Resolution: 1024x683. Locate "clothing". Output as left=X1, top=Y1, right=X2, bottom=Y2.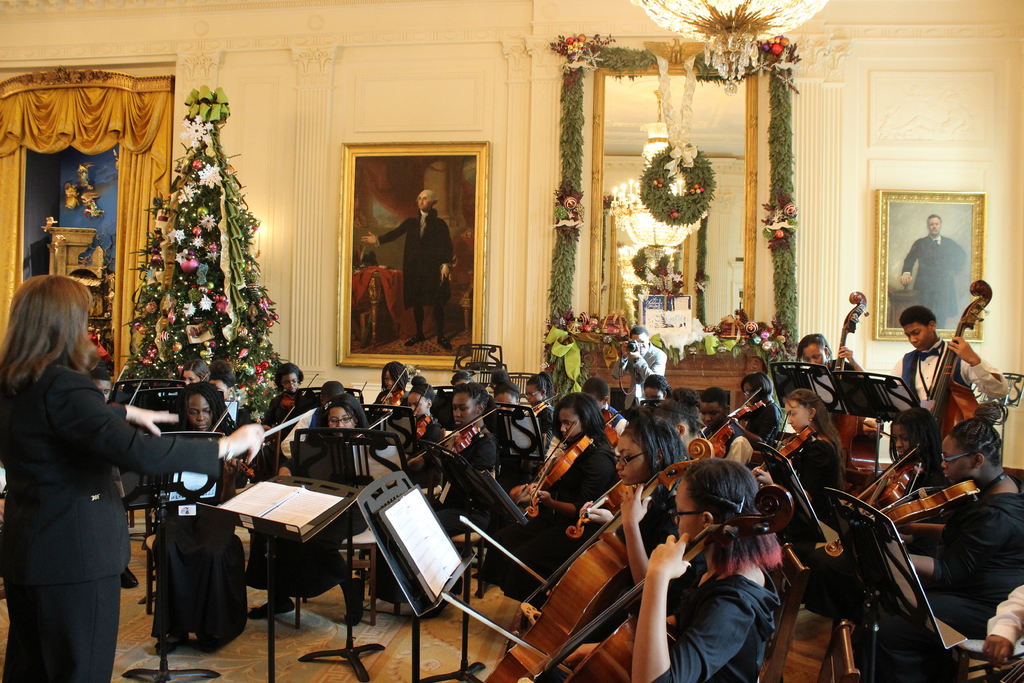
left=701, top=420, right=758, bottom=466.
